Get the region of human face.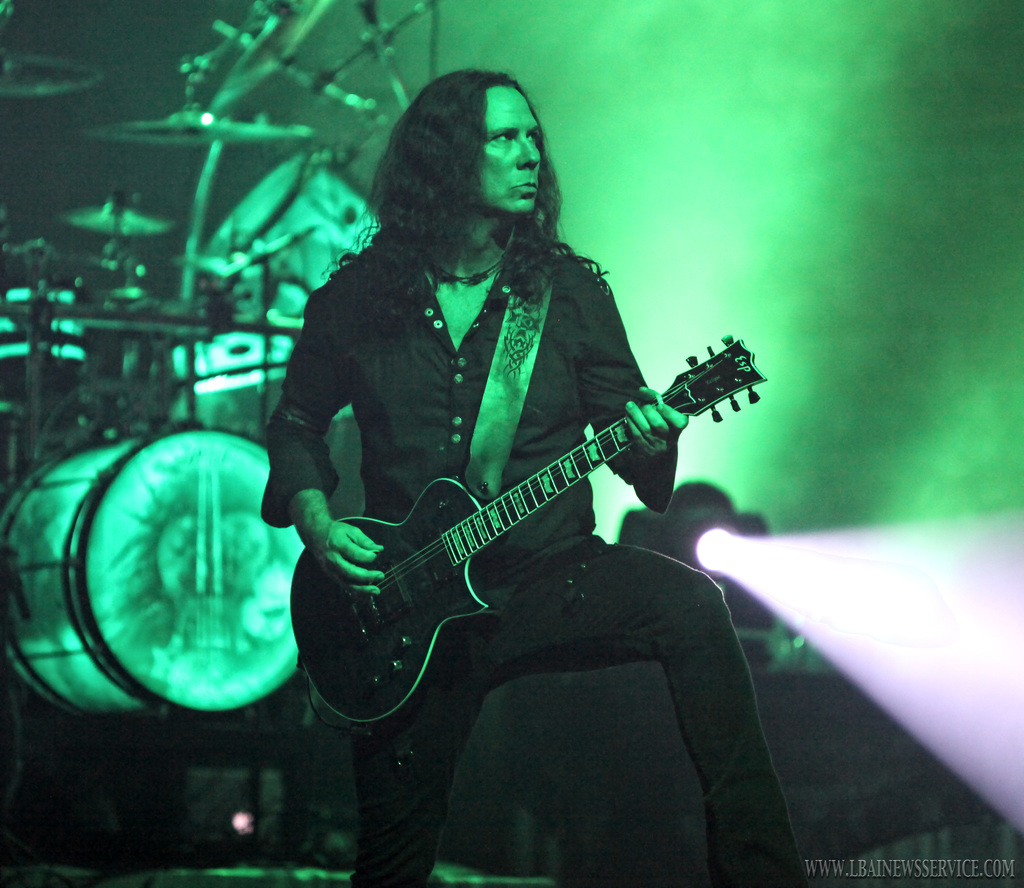
left=484, top=84, right=545, bottom=213.
